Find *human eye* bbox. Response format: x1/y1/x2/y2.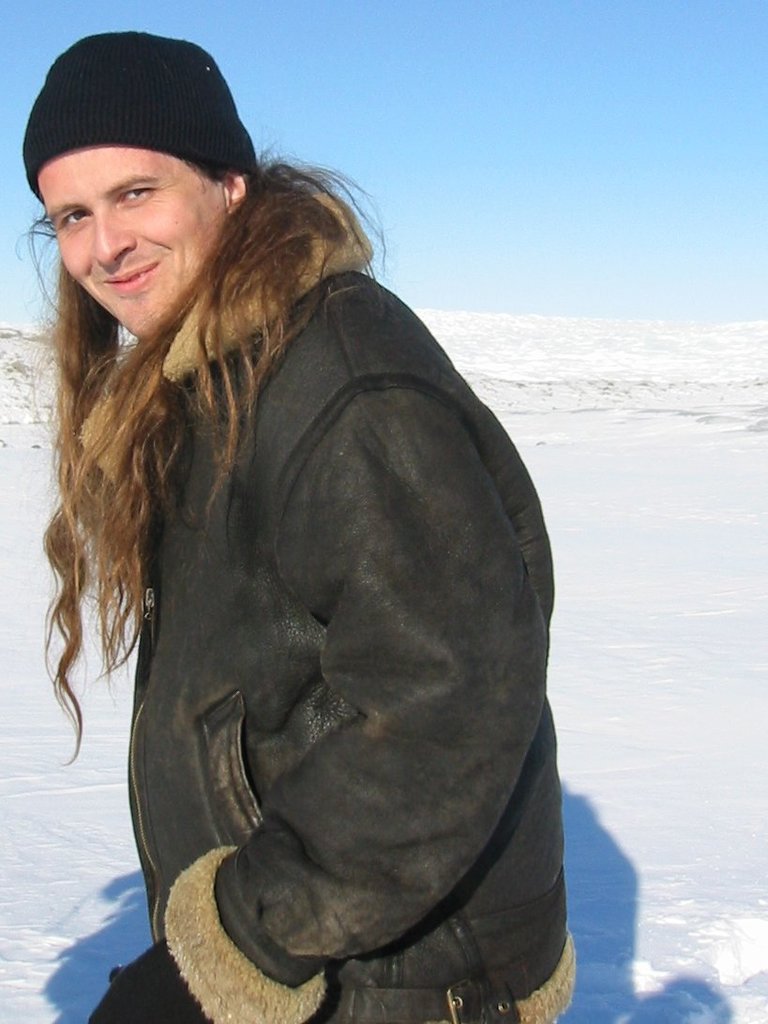
57/205/93/227.
